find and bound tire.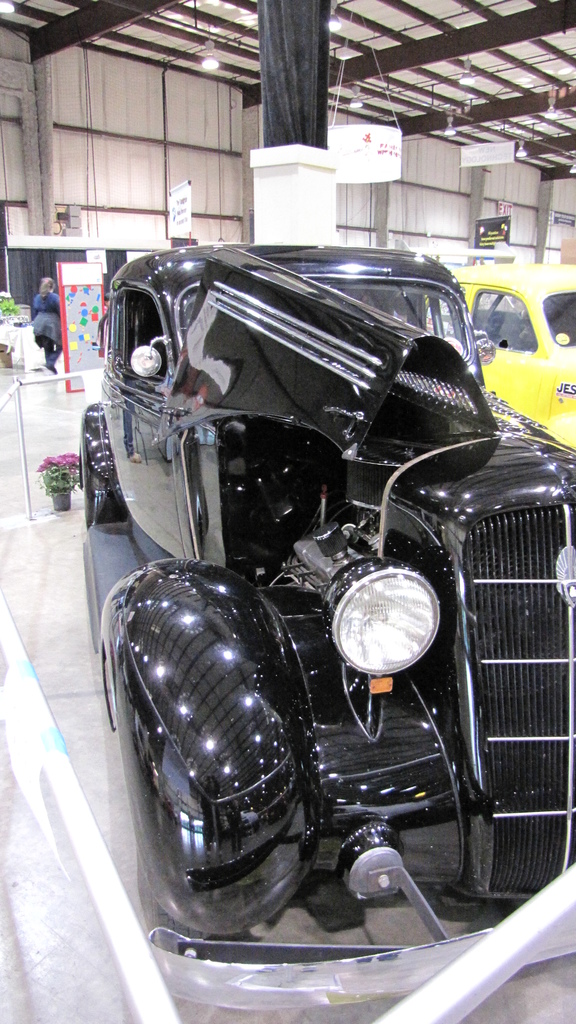
Bound: (left=125, top=805, right=301, bottom=936).
